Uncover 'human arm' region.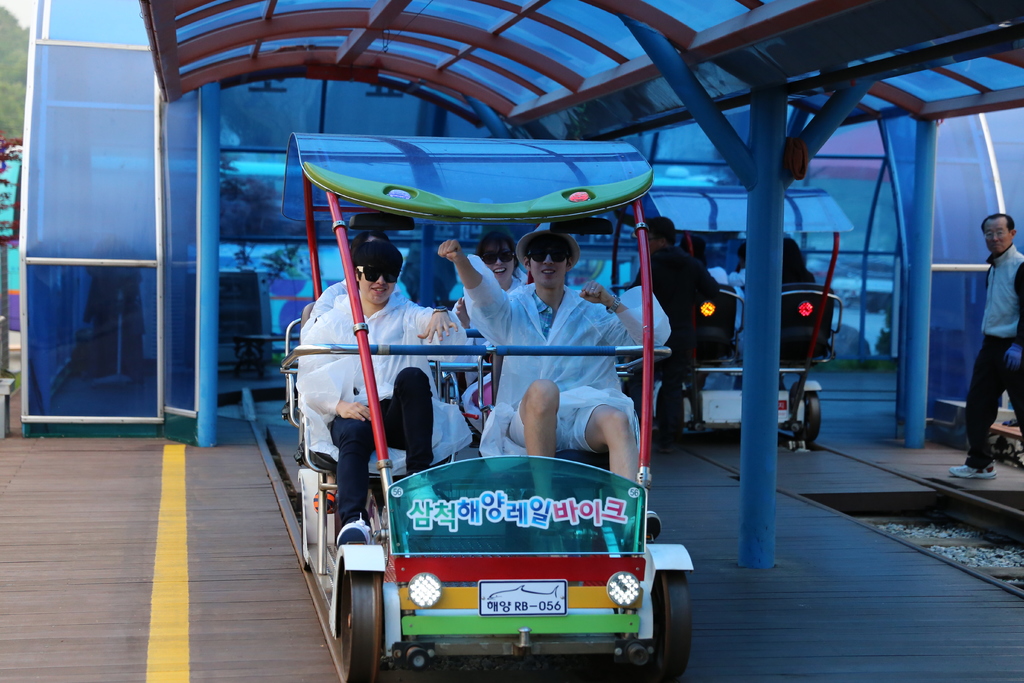
Uncovered: {"left": 303, "top": 289, "right": 333, "bottom": 340}.
